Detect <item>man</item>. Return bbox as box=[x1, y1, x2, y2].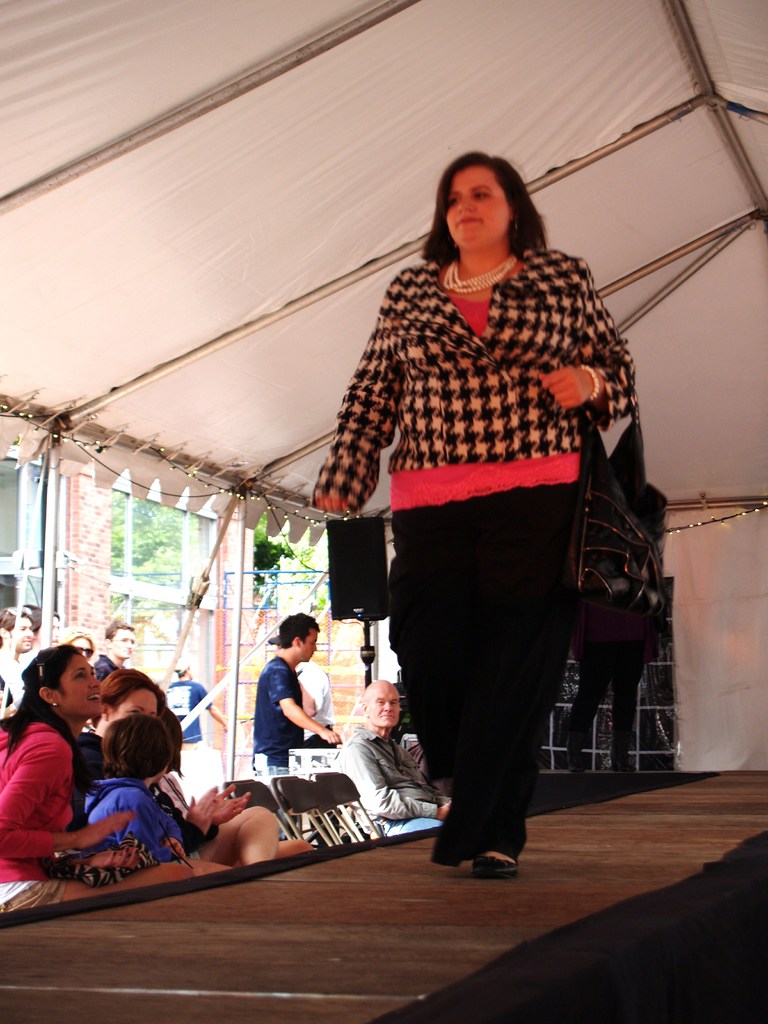
box=[93, 616, 135, 677].
